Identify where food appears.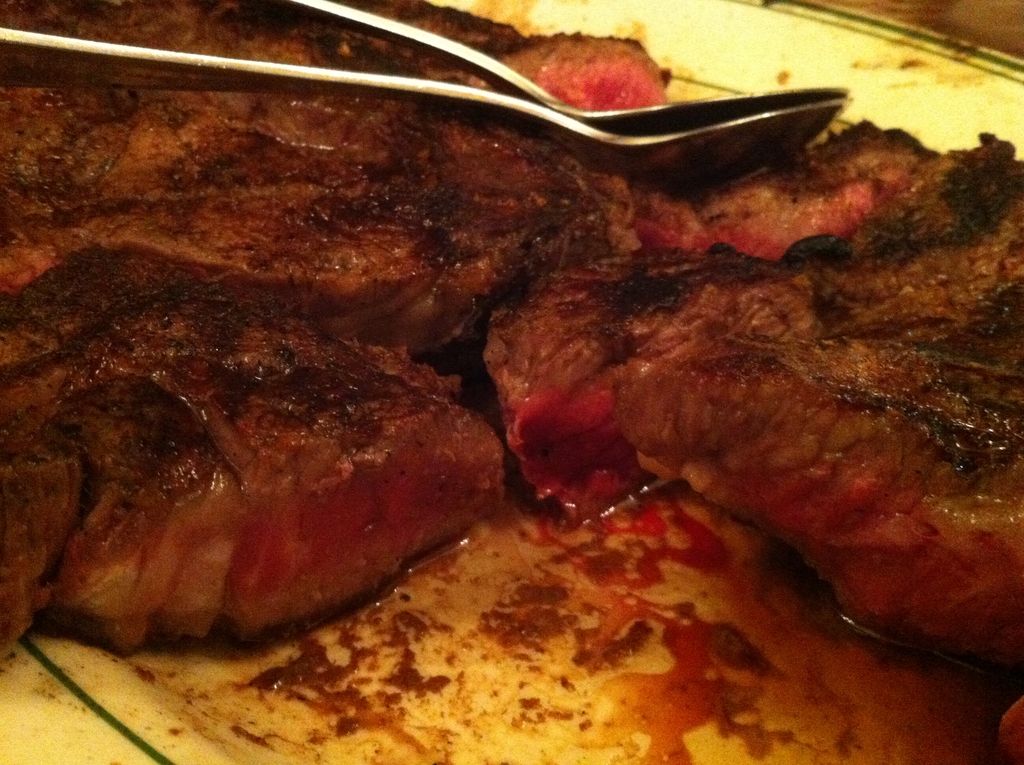
Appears at [x1=0, y1=0, x2=648, y2=56].
